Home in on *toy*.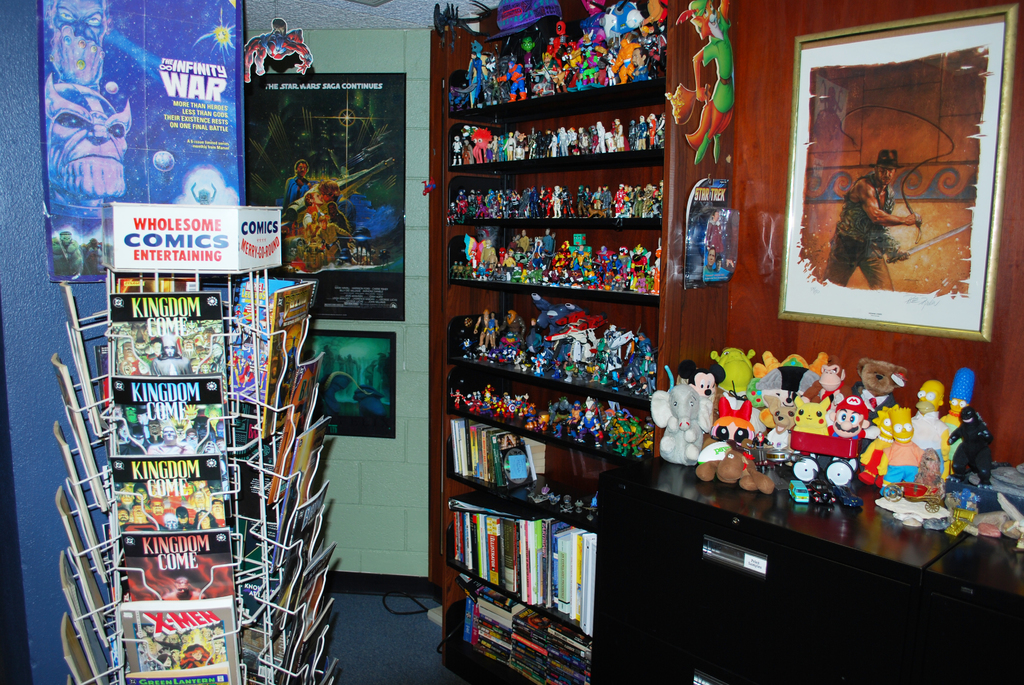
Homed in at [left=778, top=450, right=838, bottom=510].
